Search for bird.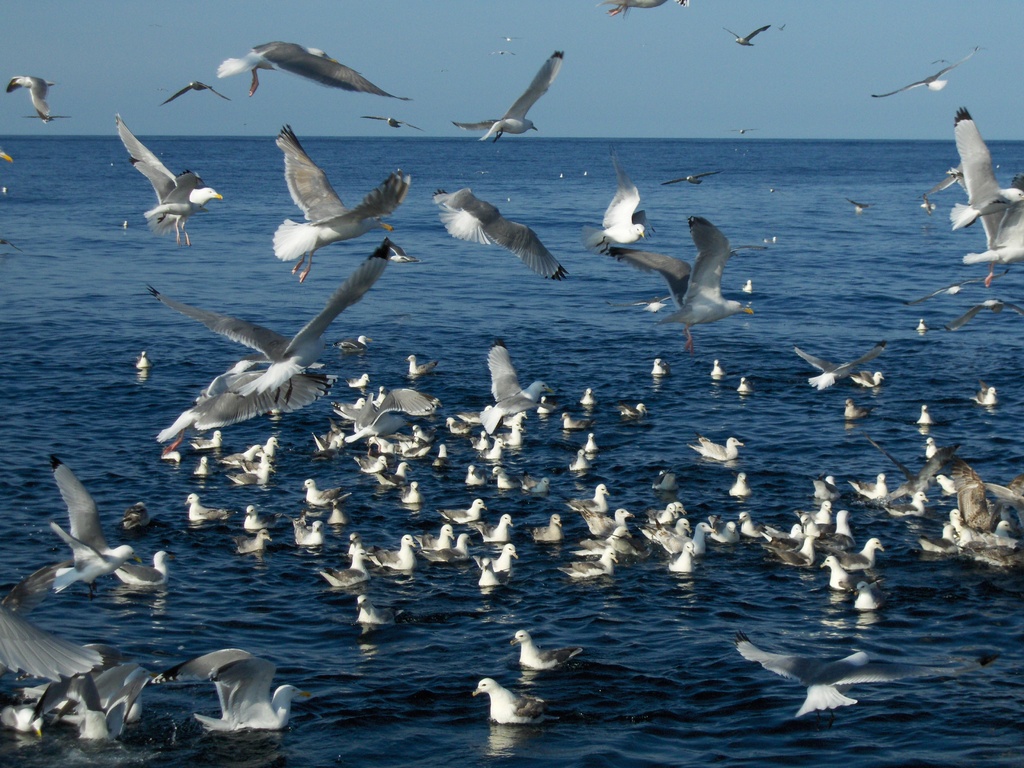
Found at select_region(468, 467, 484, 484).
